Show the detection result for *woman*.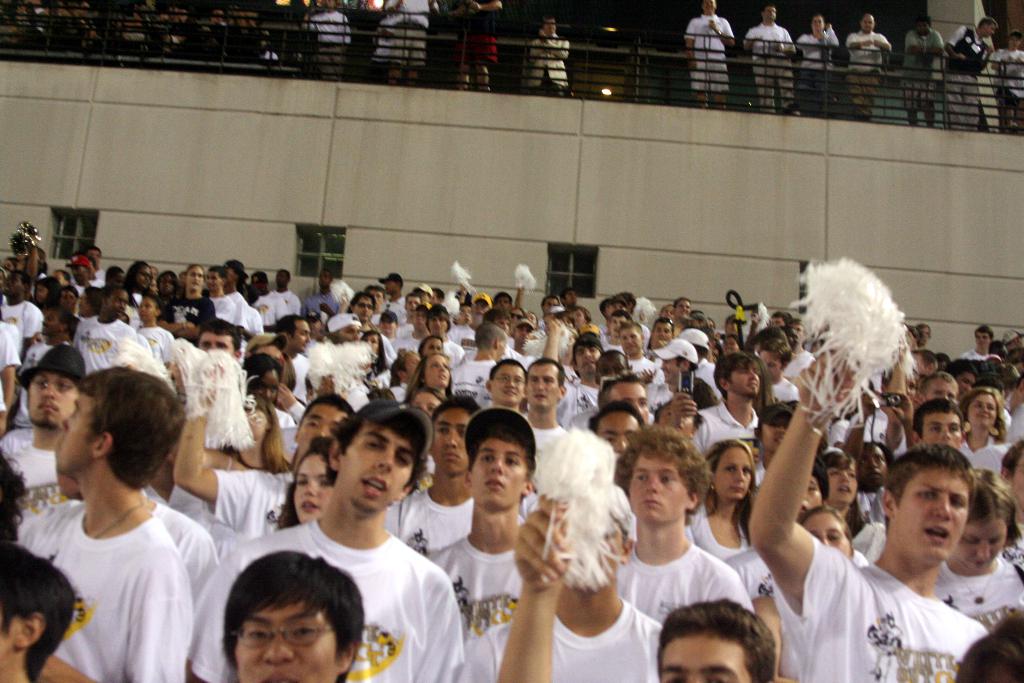
<box>667,441,762,568</box>.
